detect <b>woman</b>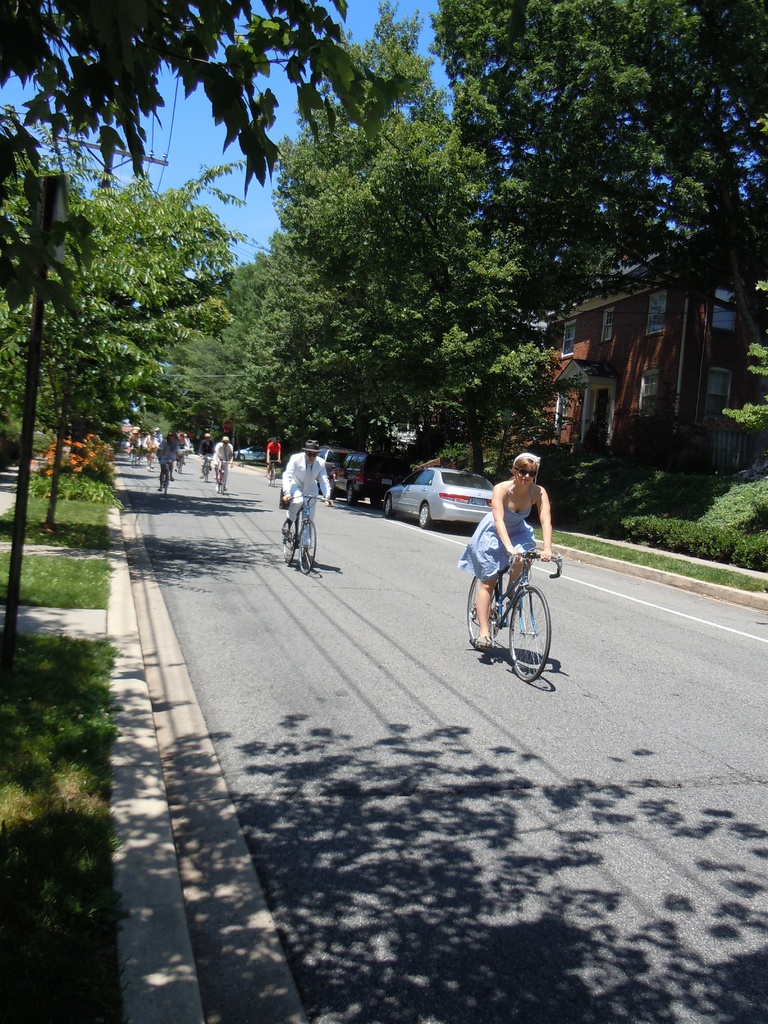
<box>456,452,554,643</box>
